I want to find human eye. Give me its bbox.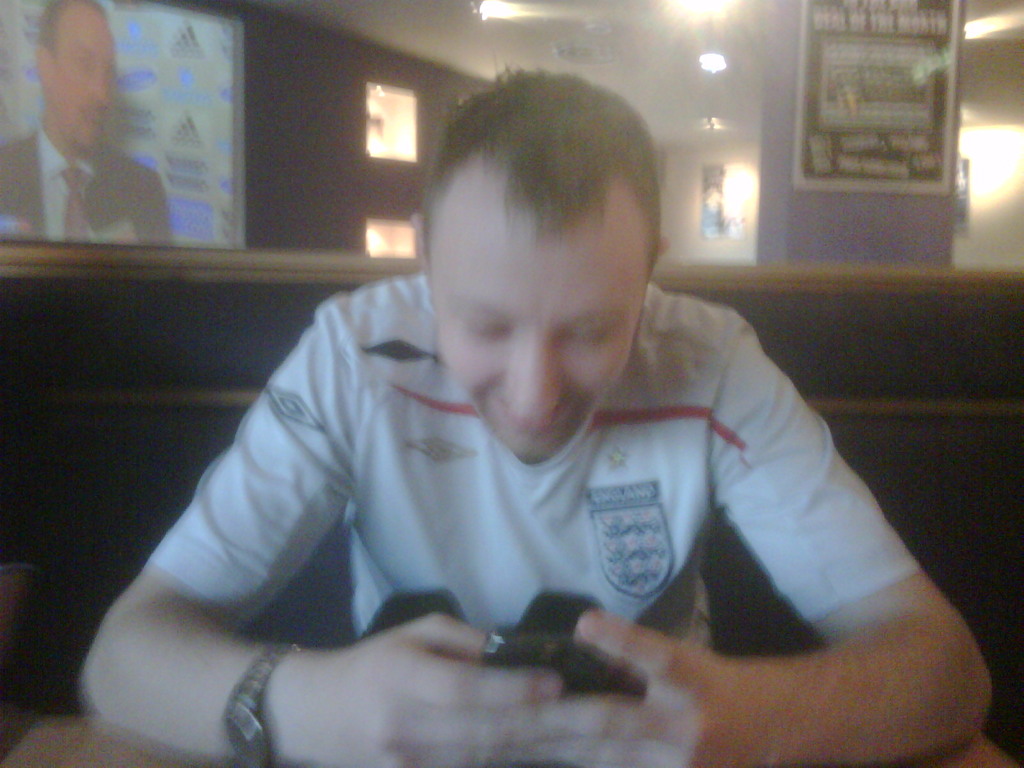
box=[456, 307, 507, 341].
